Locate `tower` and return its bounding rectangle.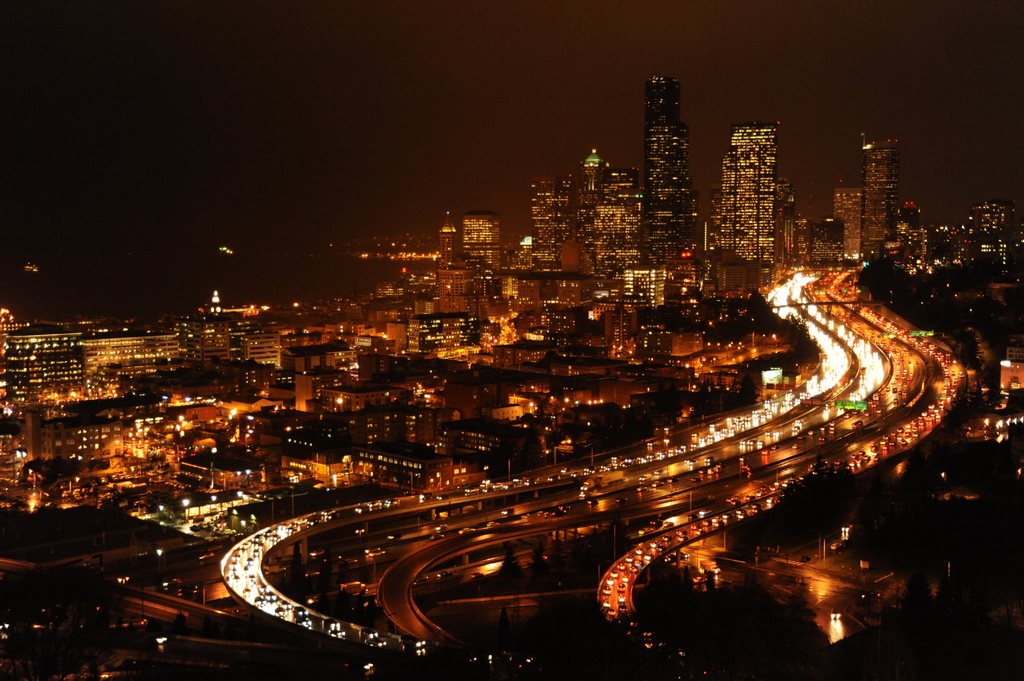
461 212 502 275.
